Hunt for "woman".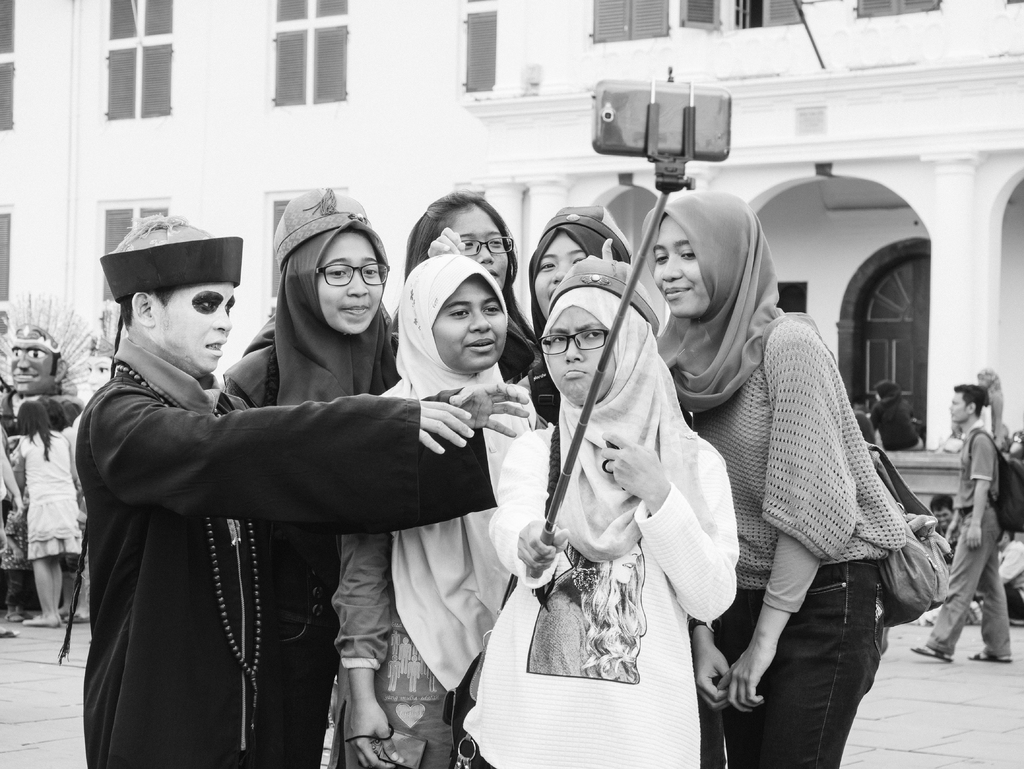
Hunted down at select_region(326, 253, 545, 768).
